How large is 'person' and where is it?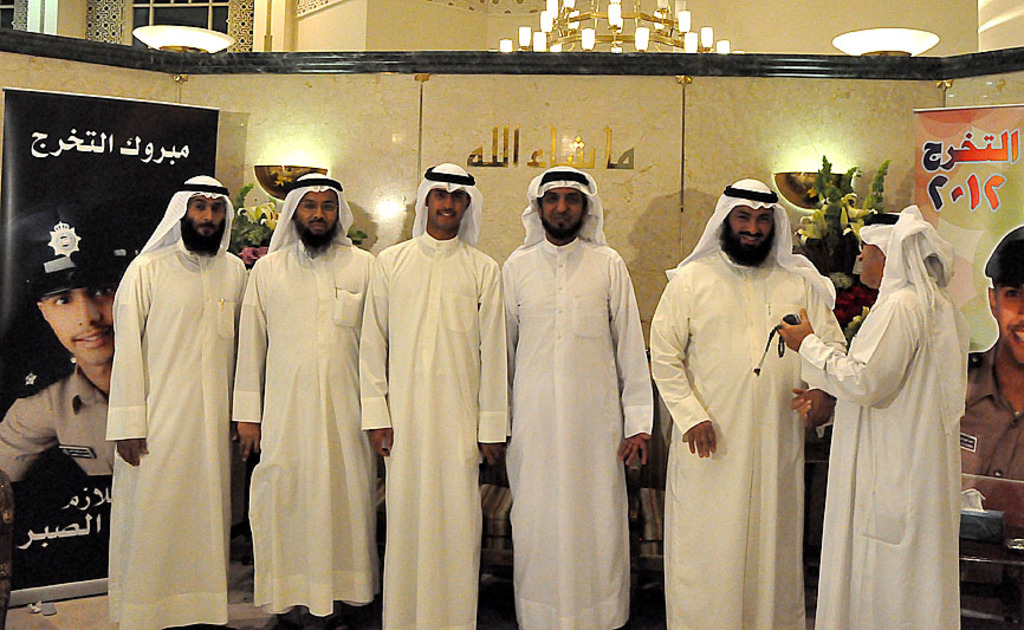
Bounding box: [left=649, top=167, right=848, bottom=629].
